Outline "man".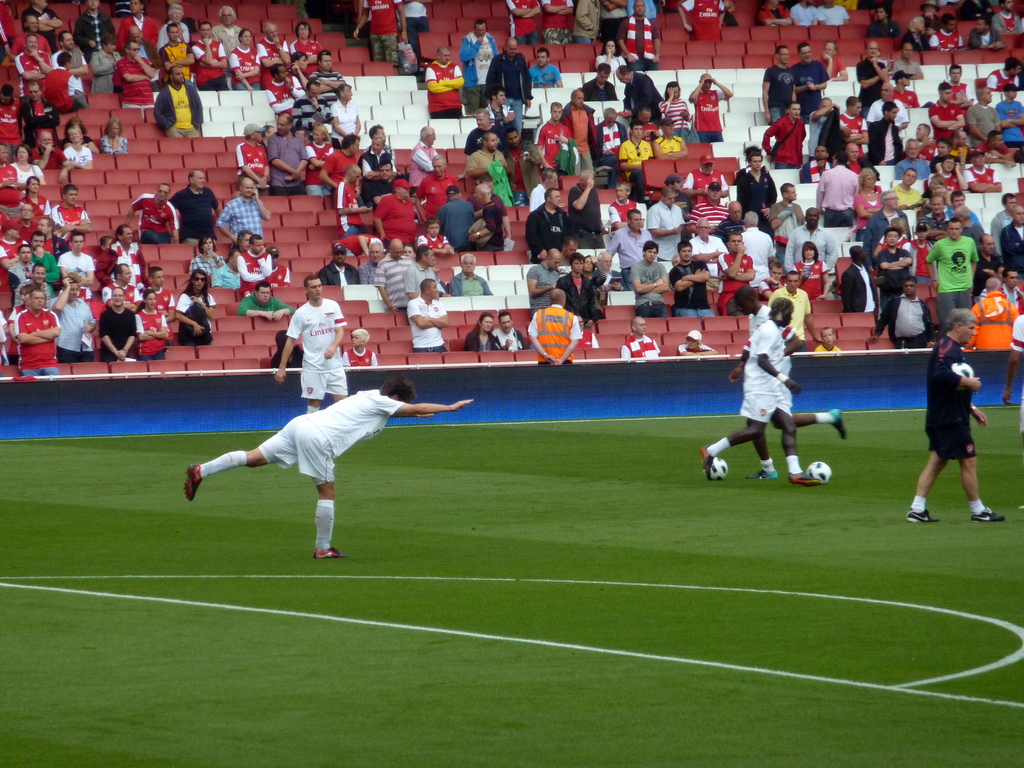
Outline: [x1=454, y1=252, x2=494, y2=291].
